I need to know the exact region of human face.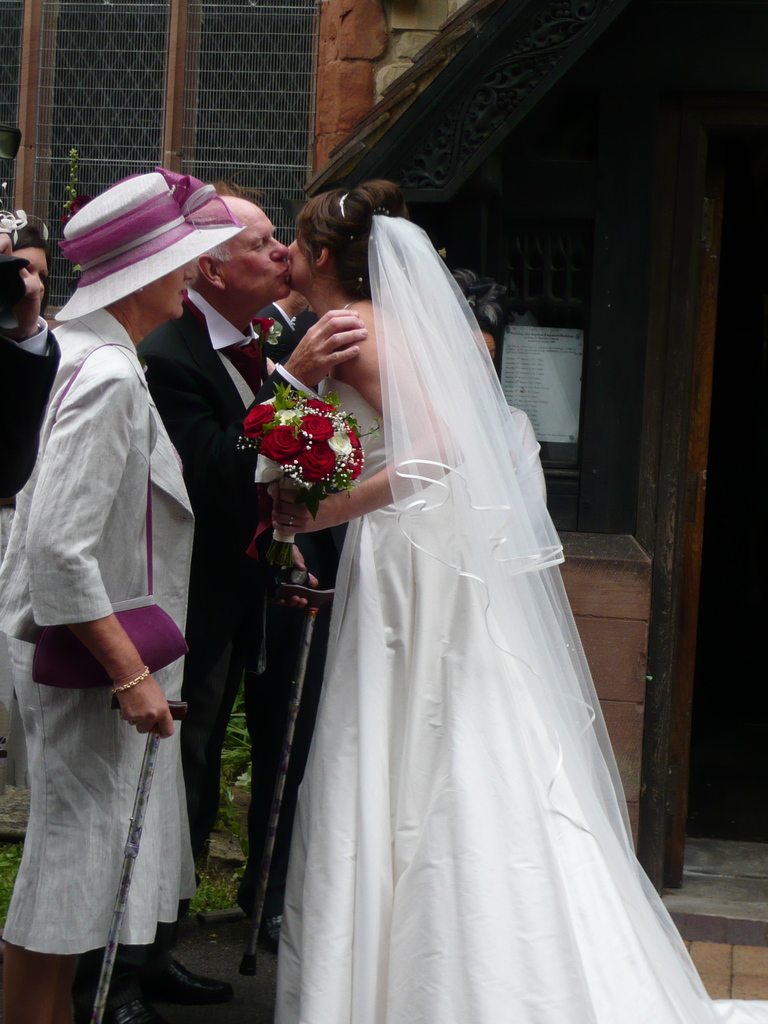
Region: bbox=(147, 264, 200, 314).
